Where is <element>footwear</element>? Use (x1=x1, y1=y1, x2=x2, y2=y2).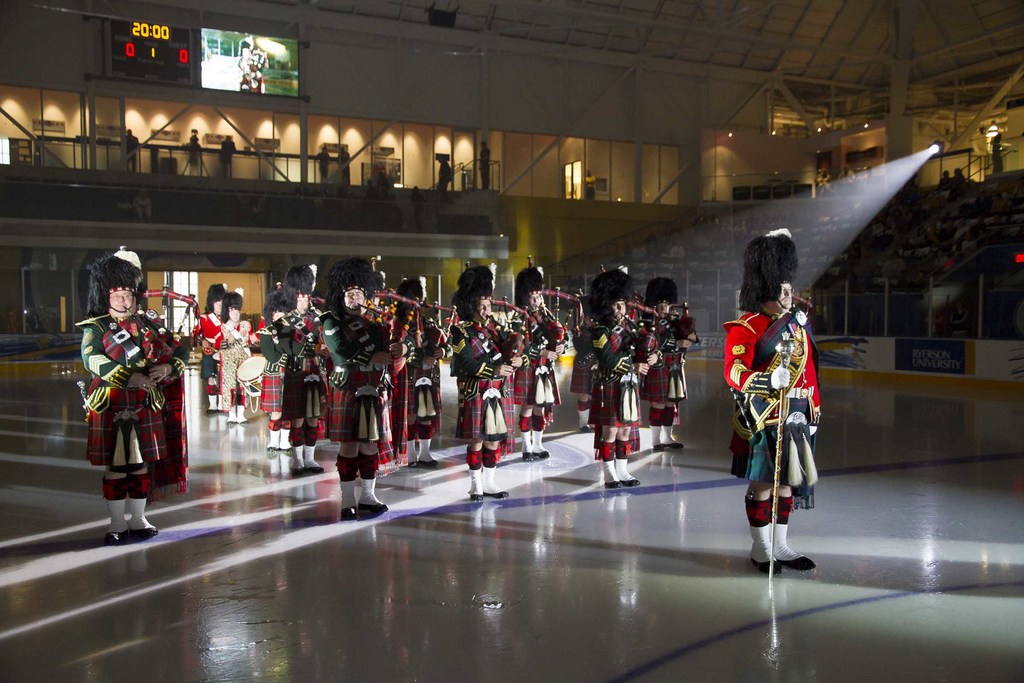
(x1=426, y1=463, x2=438, y2=468).
